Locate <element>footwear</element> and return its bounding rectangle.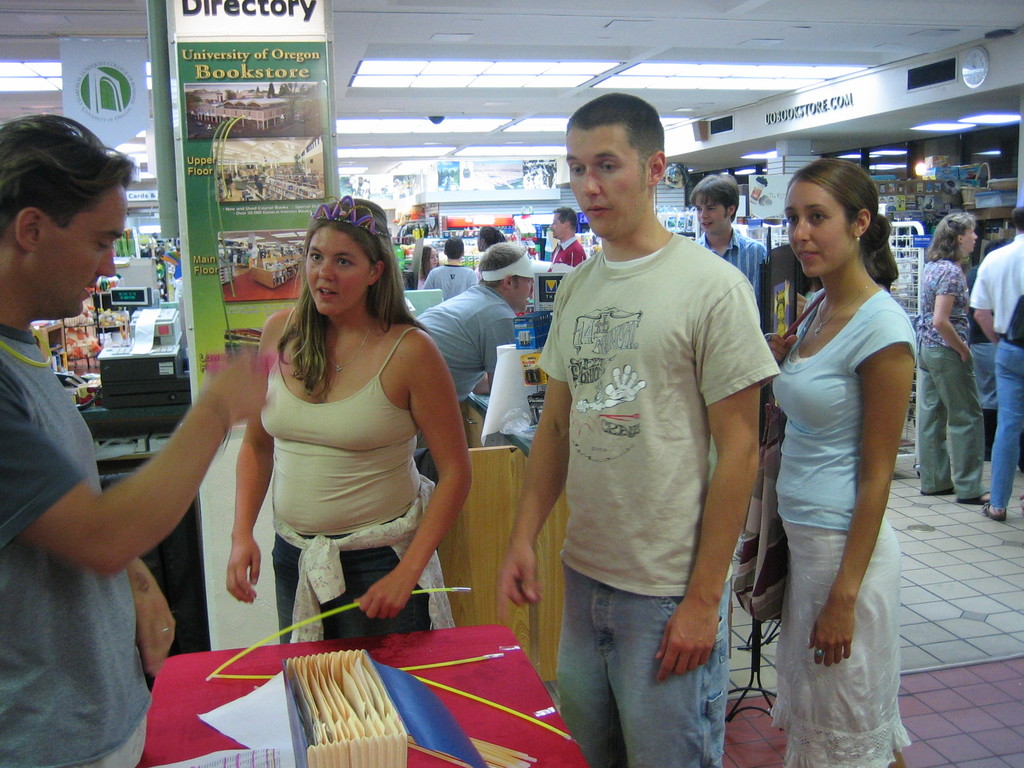
915 484 960 492.
